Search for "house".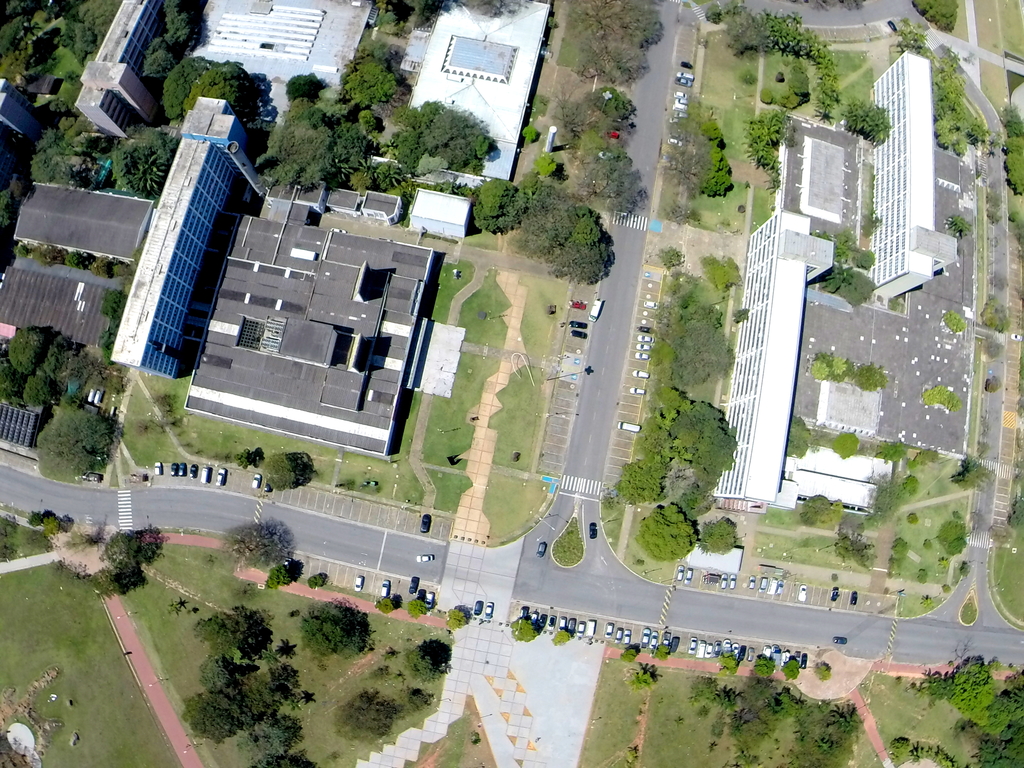
Found at x1=18, y1=173, x2=157, y2=250.
